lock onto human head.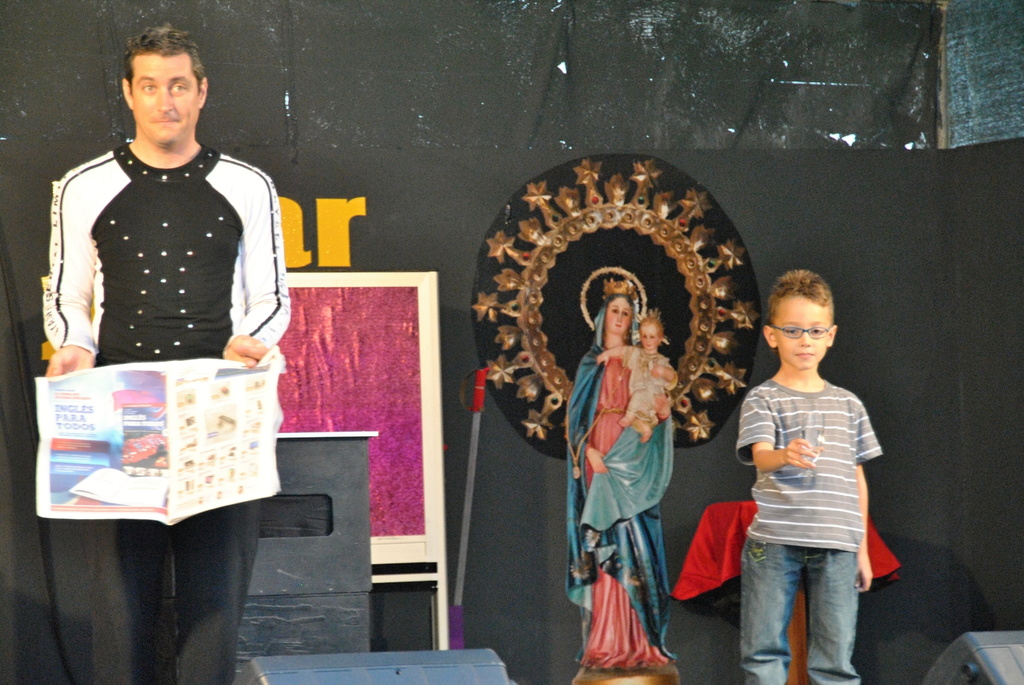
Locked: x1=636, y1=316, x2=661, y2=349.
